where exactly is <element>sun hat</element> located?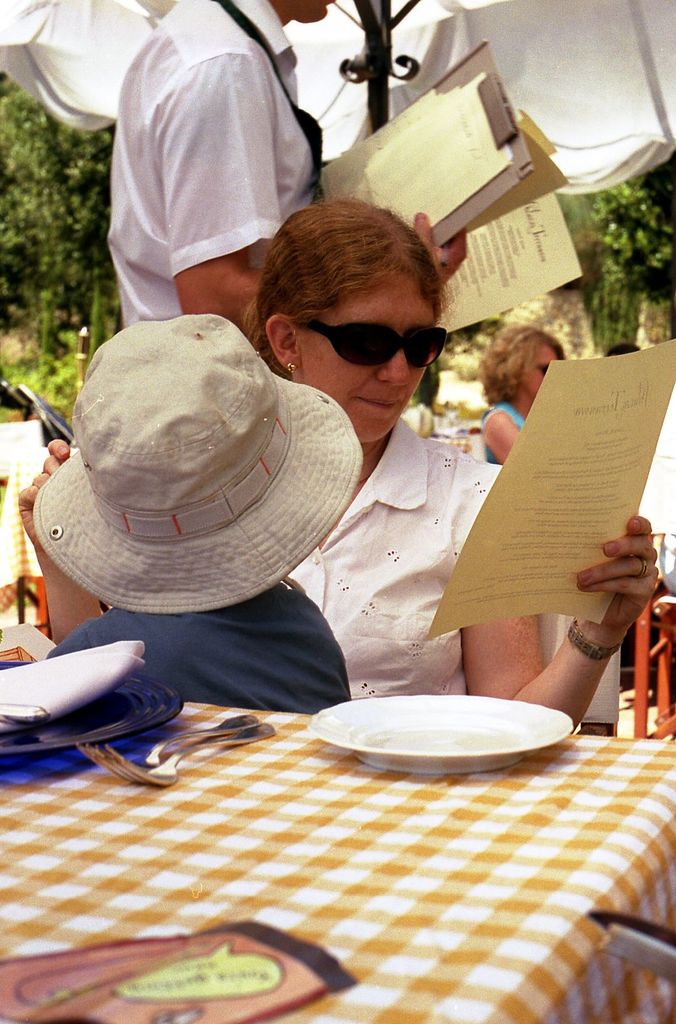
Its bounding box is detection(22, 310, 362, 621).
